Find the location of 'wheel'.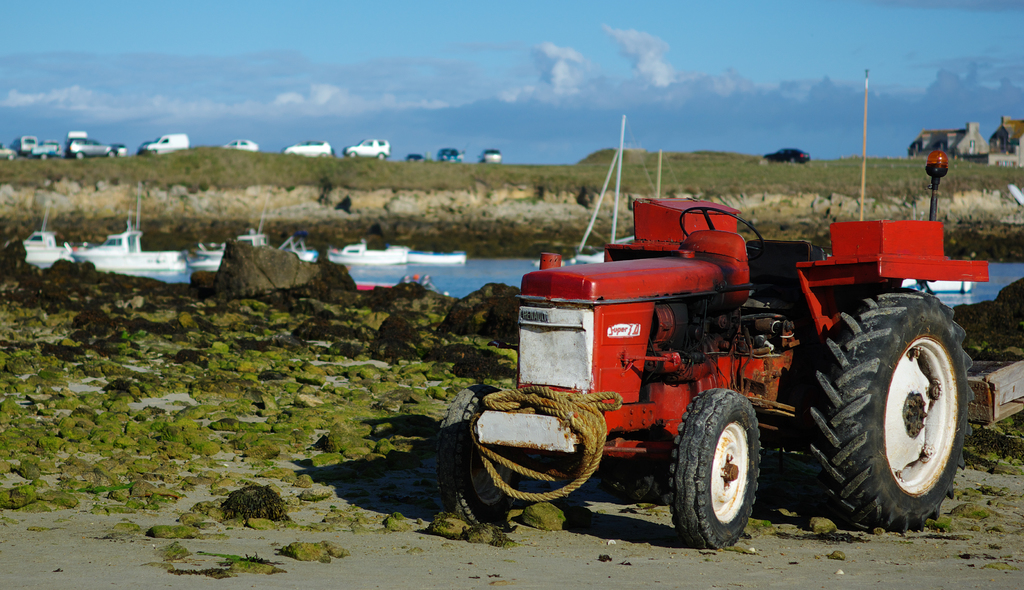
Location: (811, 289, 973, 534).
